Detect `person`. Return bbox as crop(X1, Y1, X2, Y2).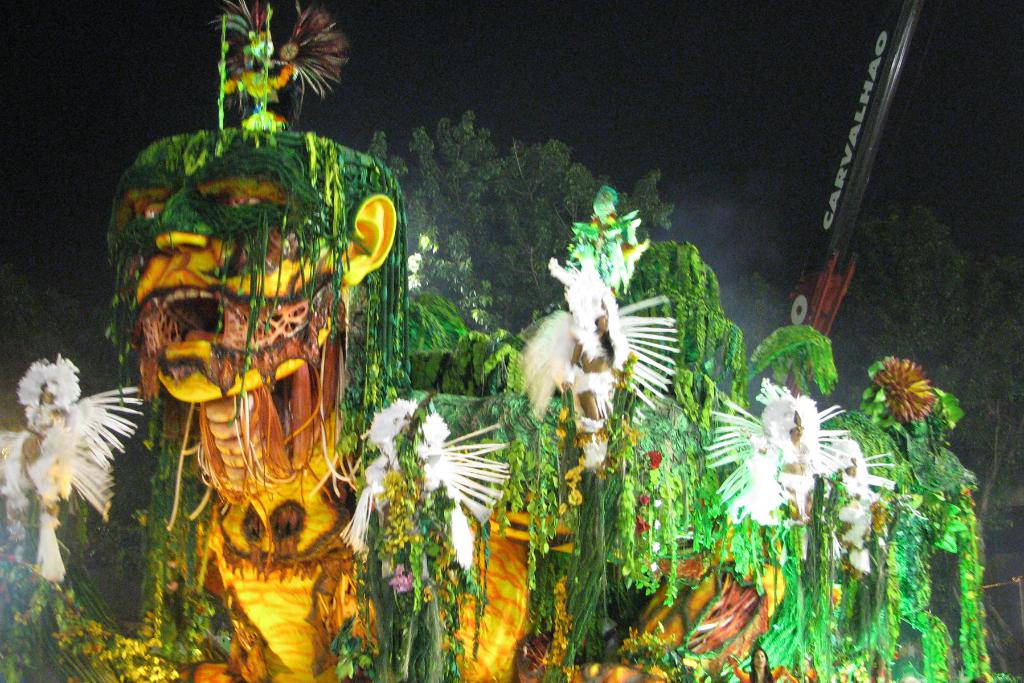
crop(729, 648, 796, 682).
